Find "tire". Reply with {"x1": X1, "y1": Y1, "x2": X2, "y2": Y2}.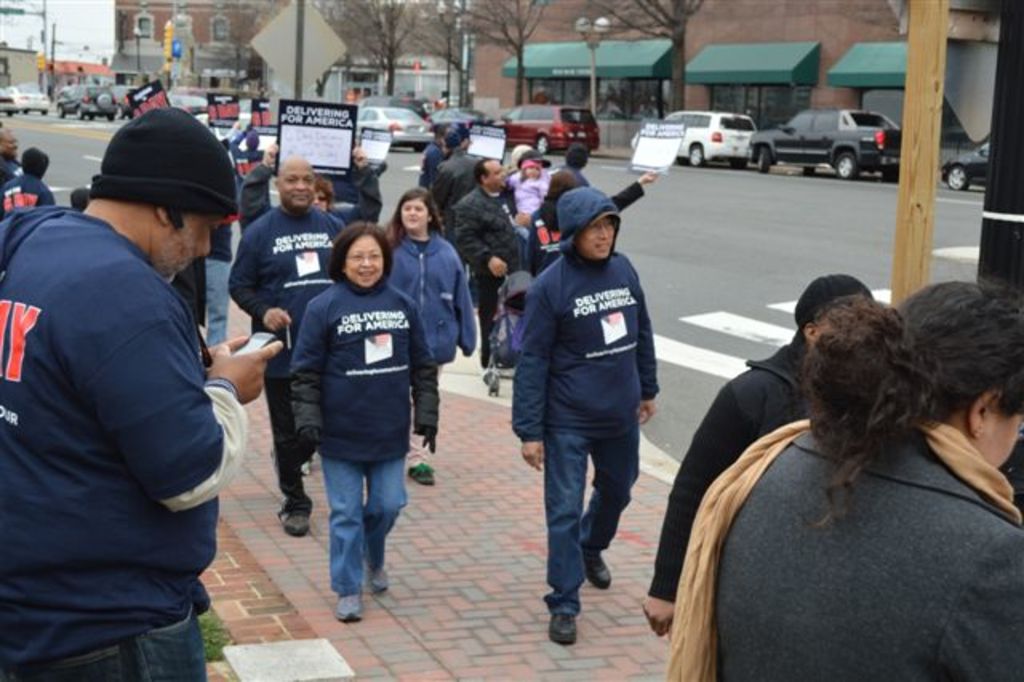
{"x1": 408, "y1": 139, "x2": 430, "y2": 152}.
